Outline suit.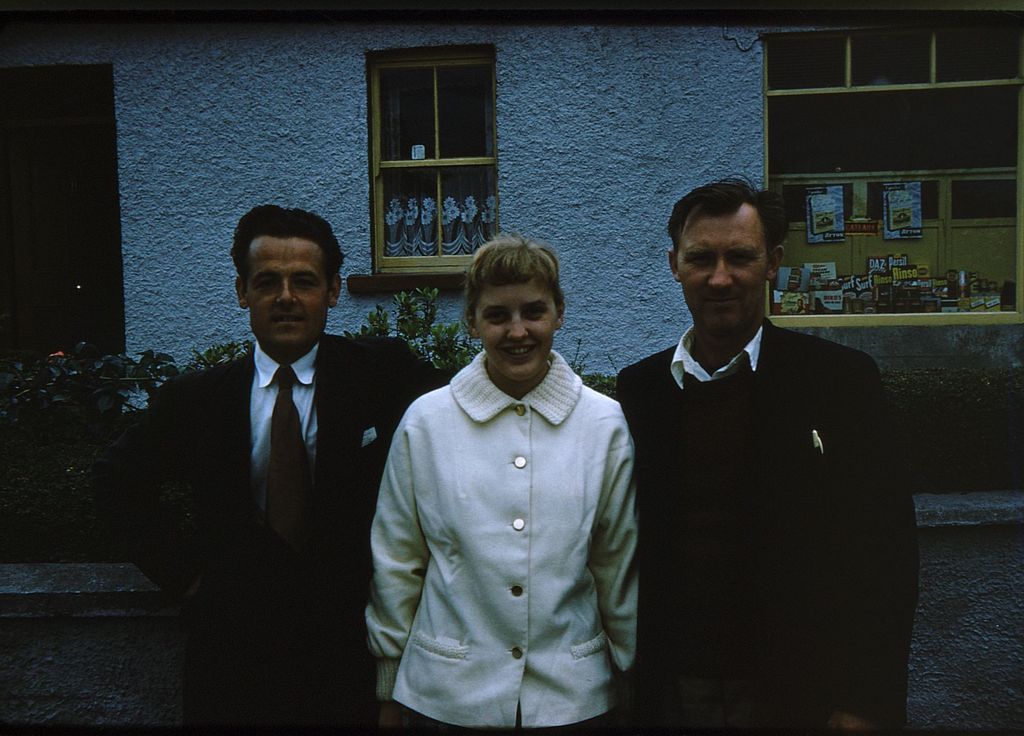
Outline: pyautogui.locateOnScreen(92, 331, 445, 735).
